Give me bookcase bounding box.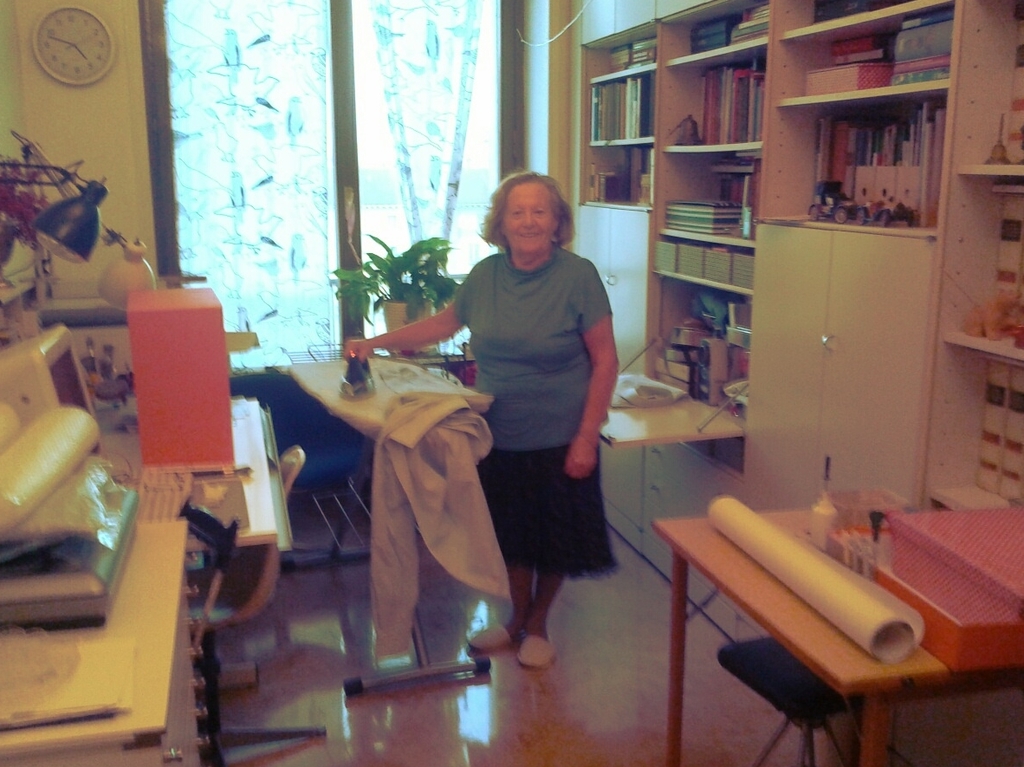
box(582, 8, 947, 379).
